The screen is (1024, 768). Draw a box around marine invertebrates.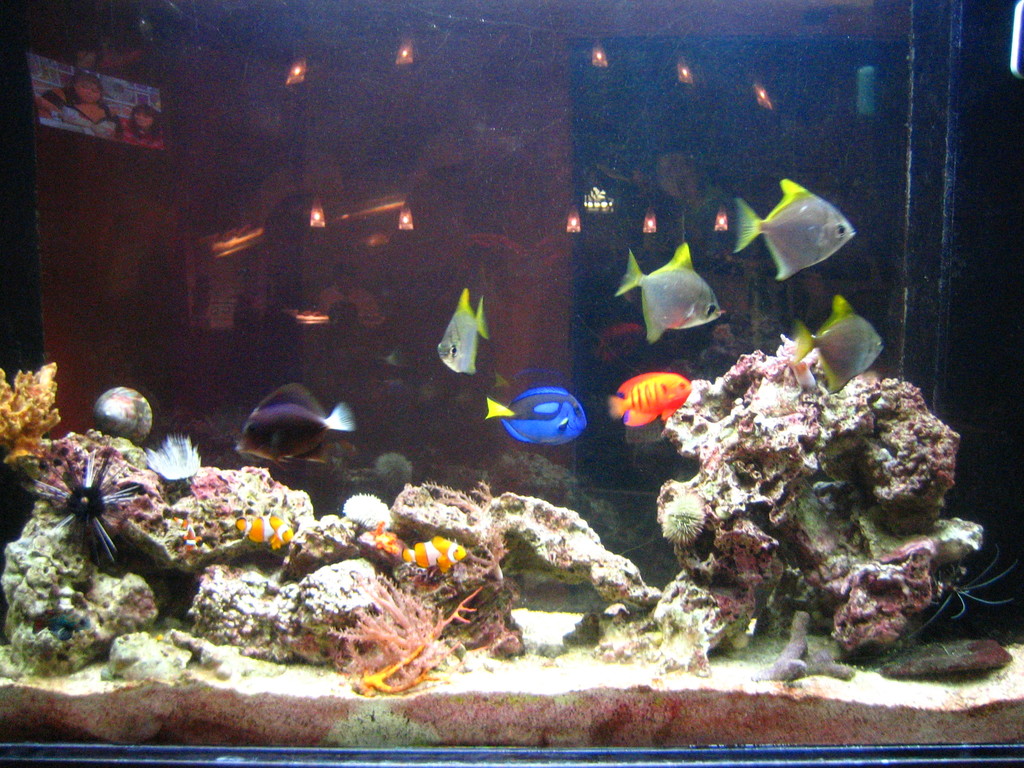
{"left": 149, "top": 427, "right": 212, "bottom": 495}.
